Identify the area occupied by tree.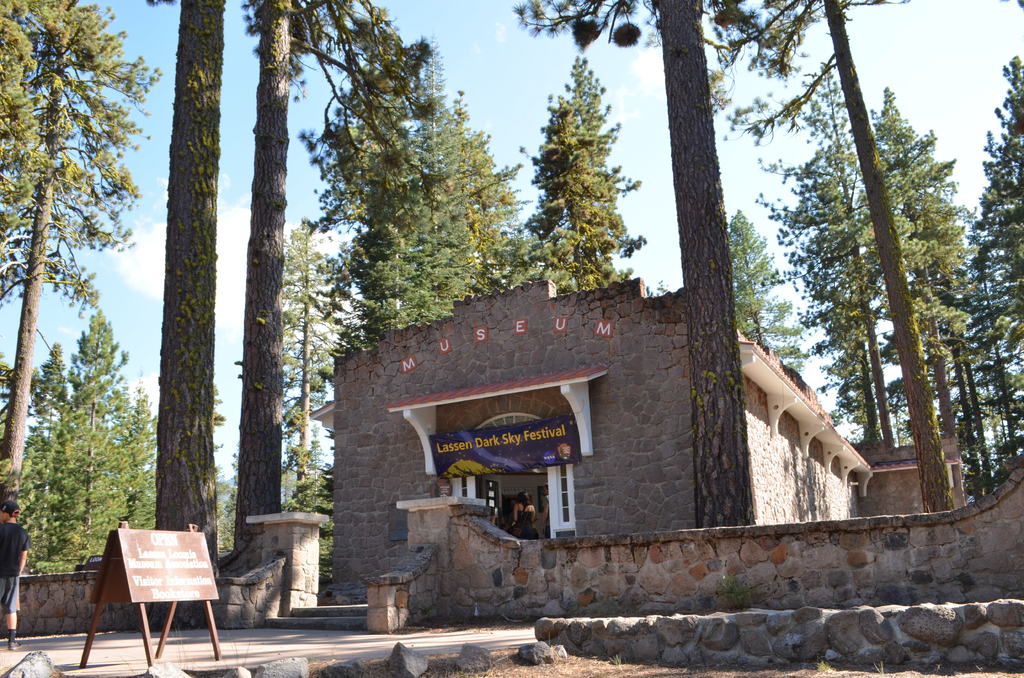
Area: l=307, t=37, r=534, b=357.
